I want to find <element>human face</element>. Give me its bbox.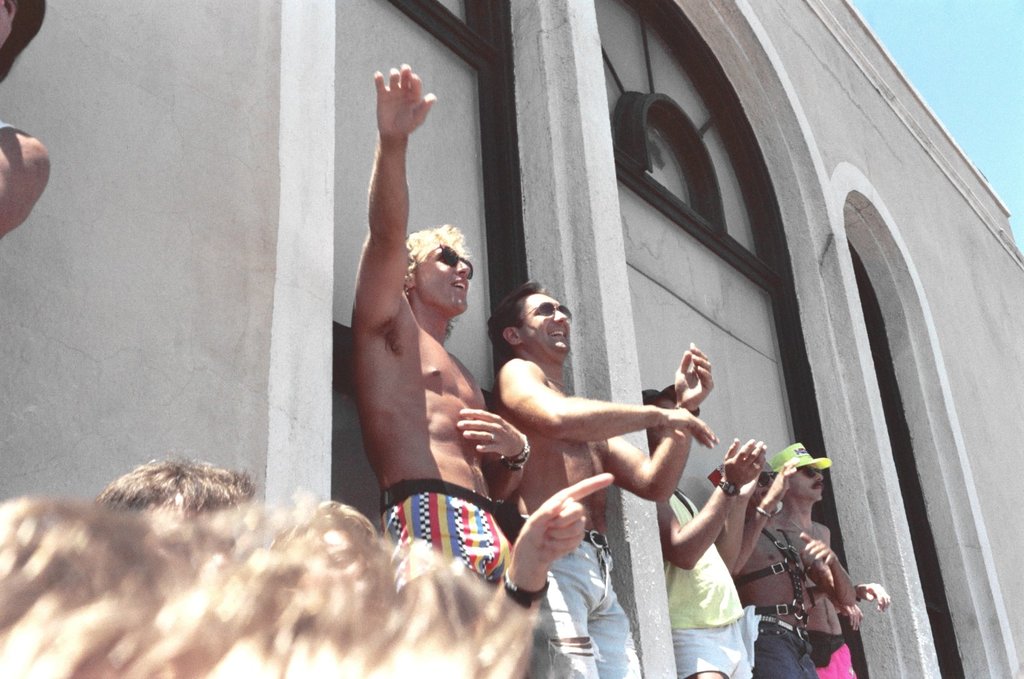
x1=523 y1=291 x2=569 y2=355.
